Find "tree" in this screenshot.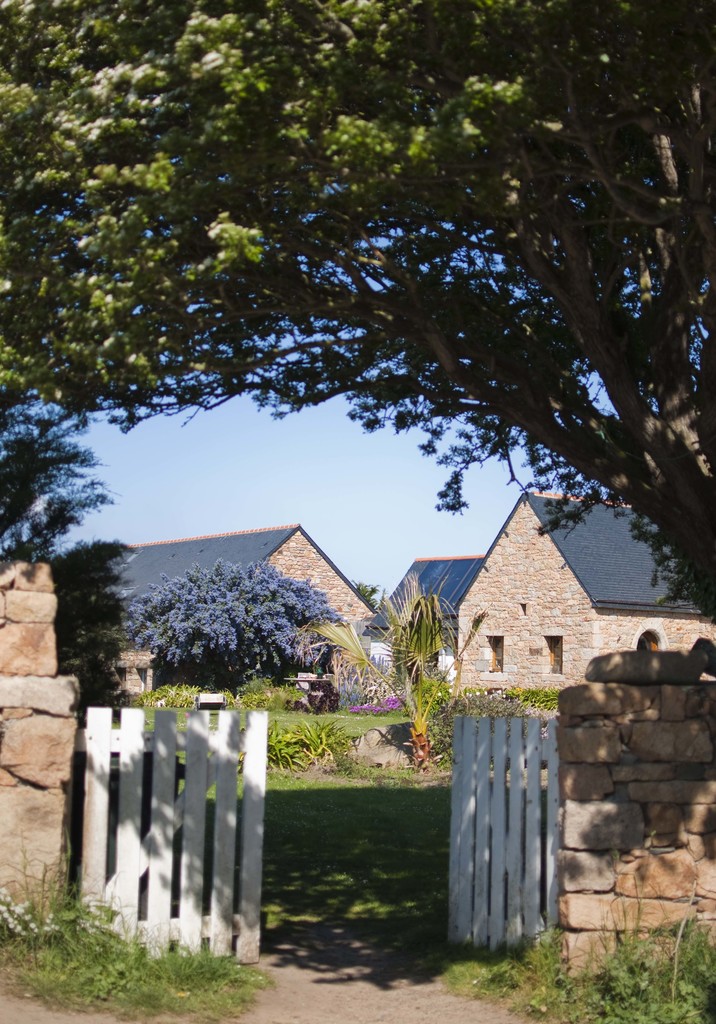
The bounding box for "tree" is <region>116, 560, 340, 707</region>.
